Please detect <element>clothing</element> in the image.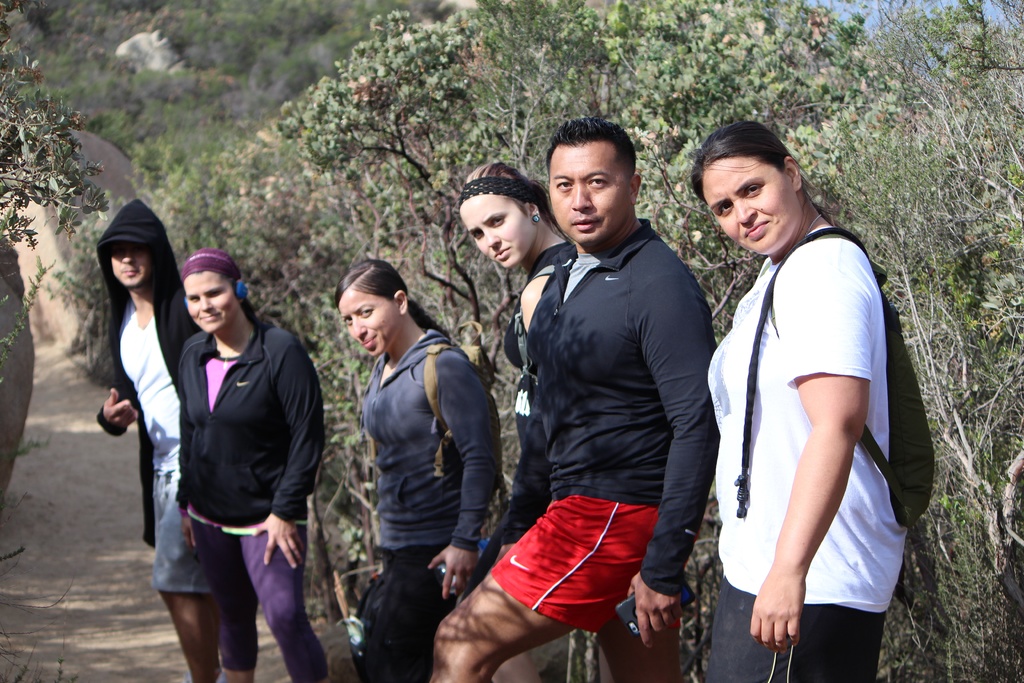
(x1=93, y1=197, x2=216, y2=596).
